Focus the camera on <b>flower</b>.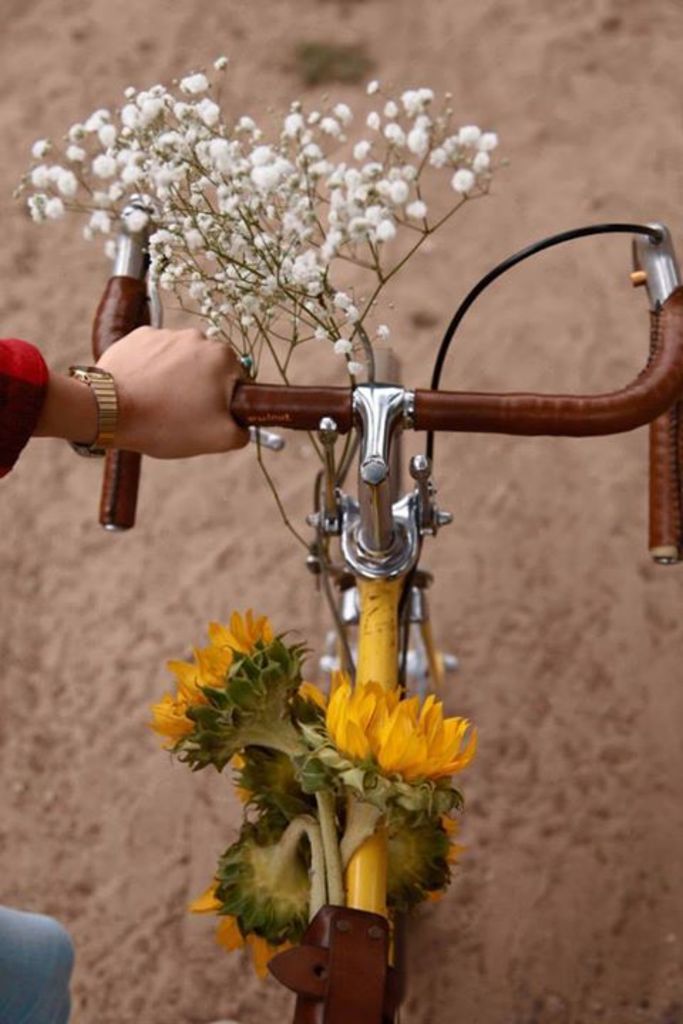
Focus region: 191, 885, 285, 983.
